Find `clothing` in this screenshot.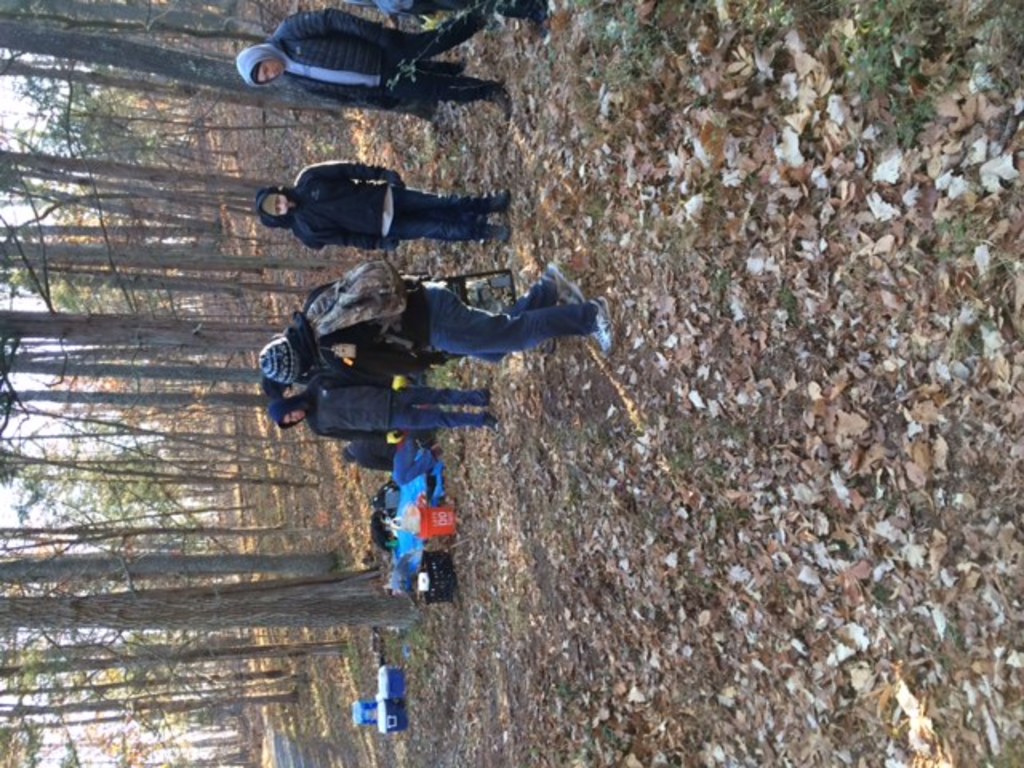
The bounding box for `clothing` is crop(347, 0, 538, 21).
